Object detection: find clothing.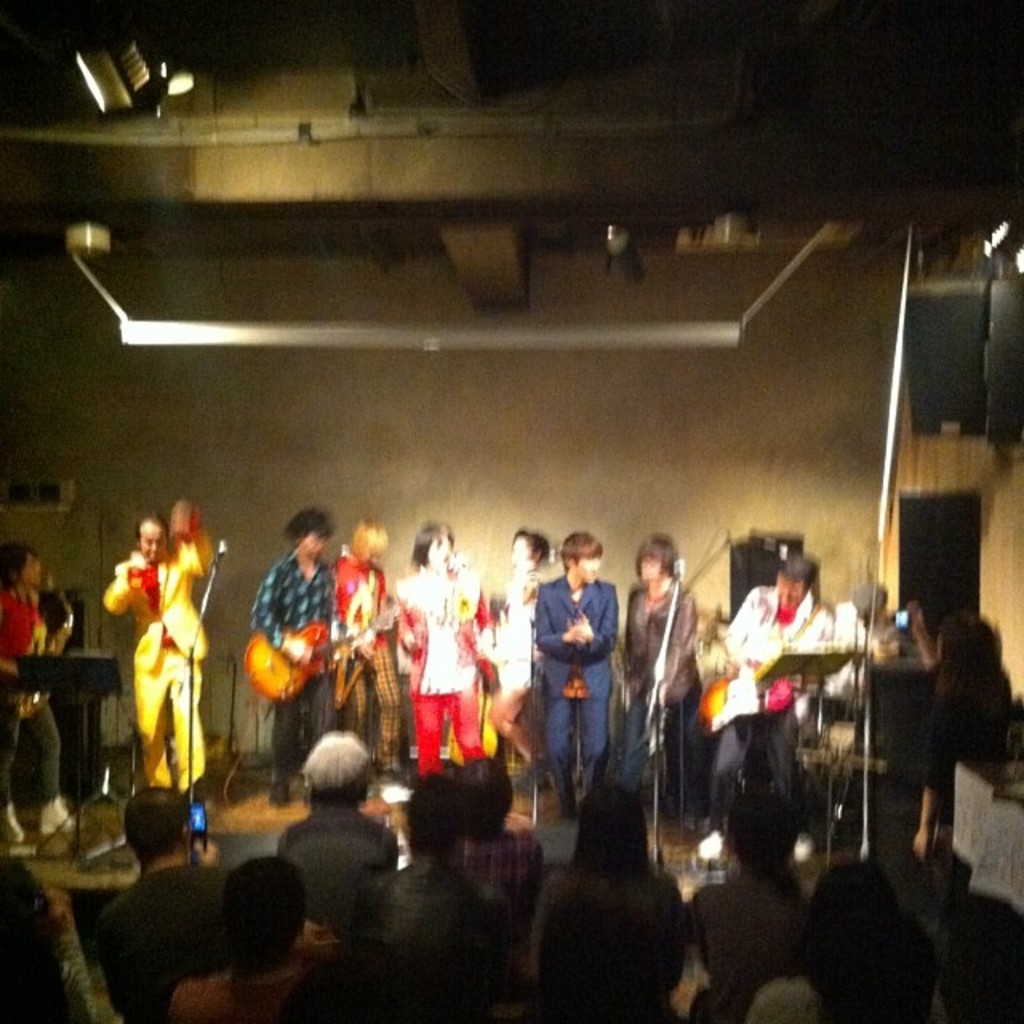
[250,550,336,779].
